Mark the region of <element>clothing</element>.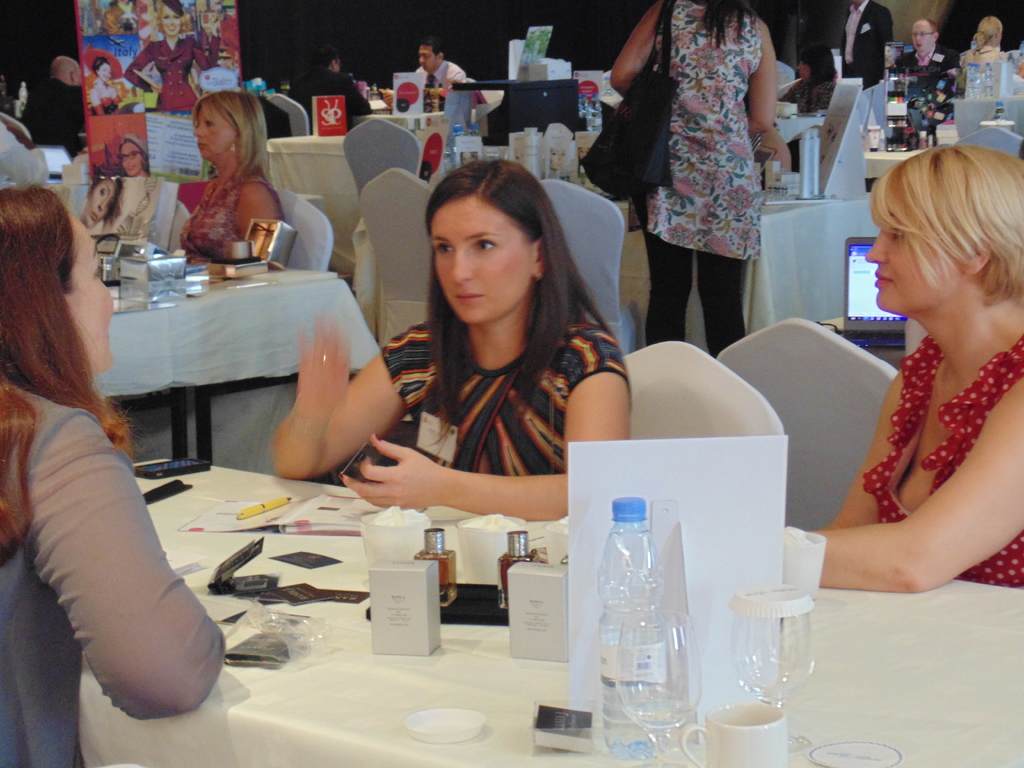
Region: 829 0 898 94.
